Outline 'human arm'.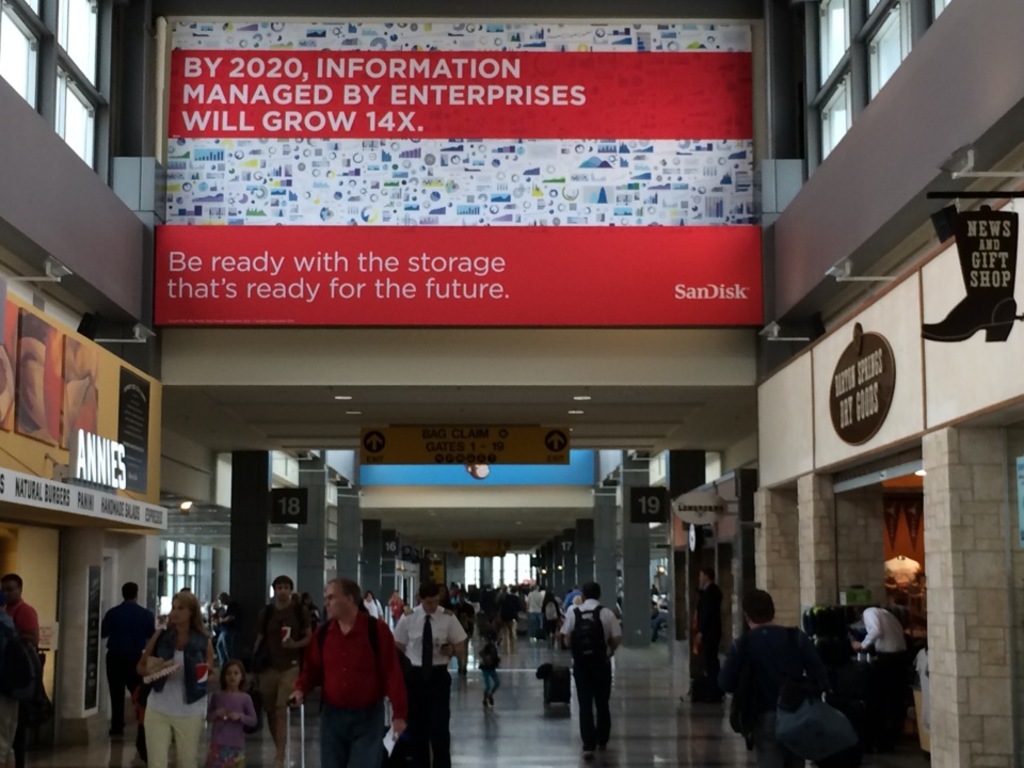
Outline: (x1=396, y1=622, x2=414, y2=657).
